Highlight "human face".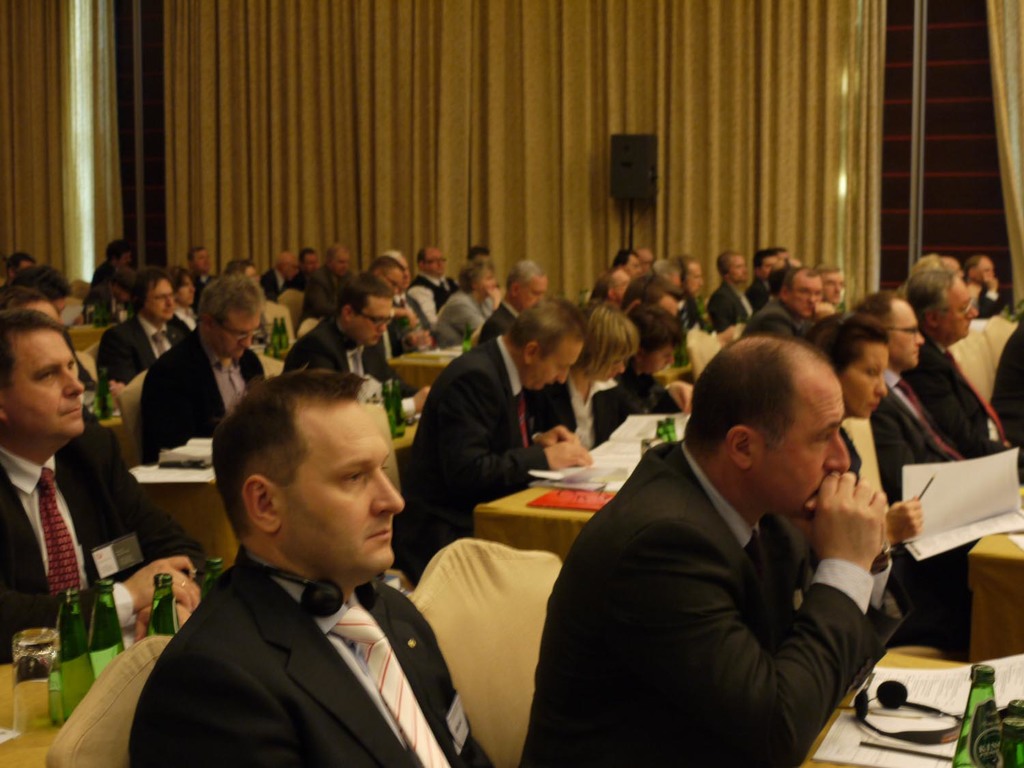
Highlighted region: pyautogui.locateOnScreen(727, 254, 750, 286).
